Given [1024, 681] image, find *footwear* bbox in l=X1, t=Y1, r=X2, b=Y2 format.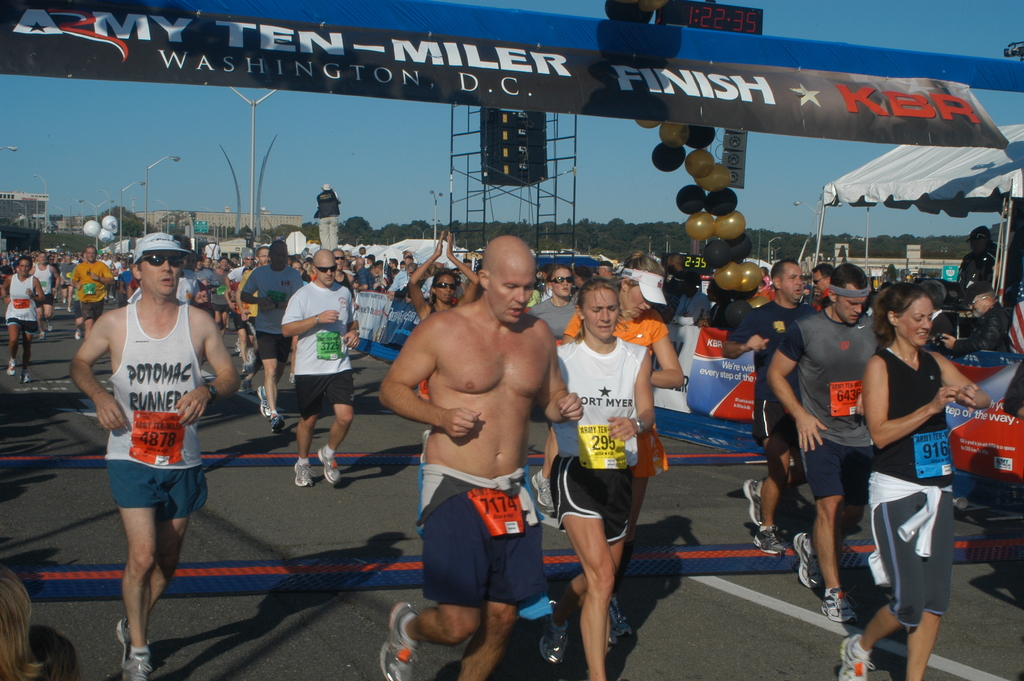
l=819, t=588, r=852, b=623.
